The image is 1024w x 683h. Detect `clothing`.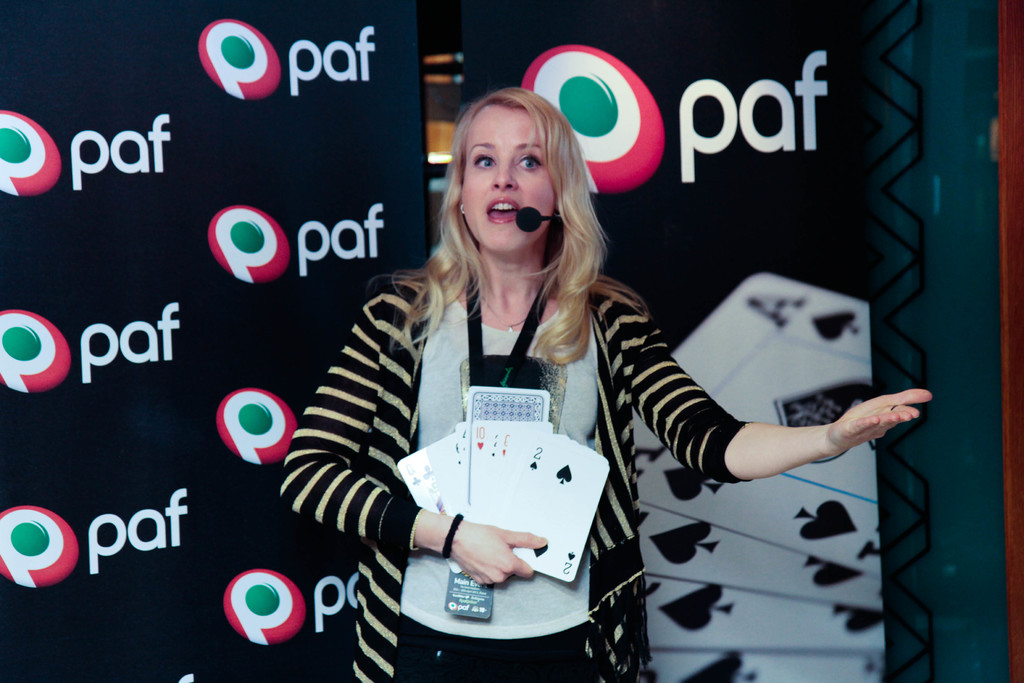
Detection: left=301, top=213, right=685, bottom=646.
